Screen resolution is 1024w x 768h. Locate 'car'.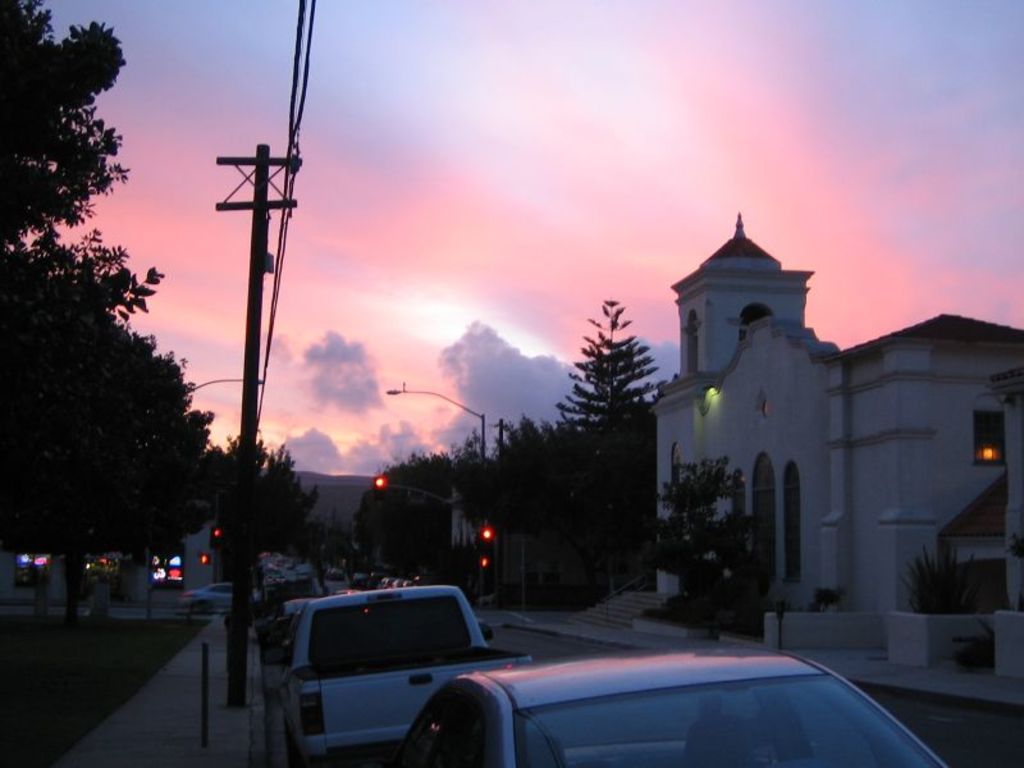
left=390, top=635, right=919, bottom=767.
